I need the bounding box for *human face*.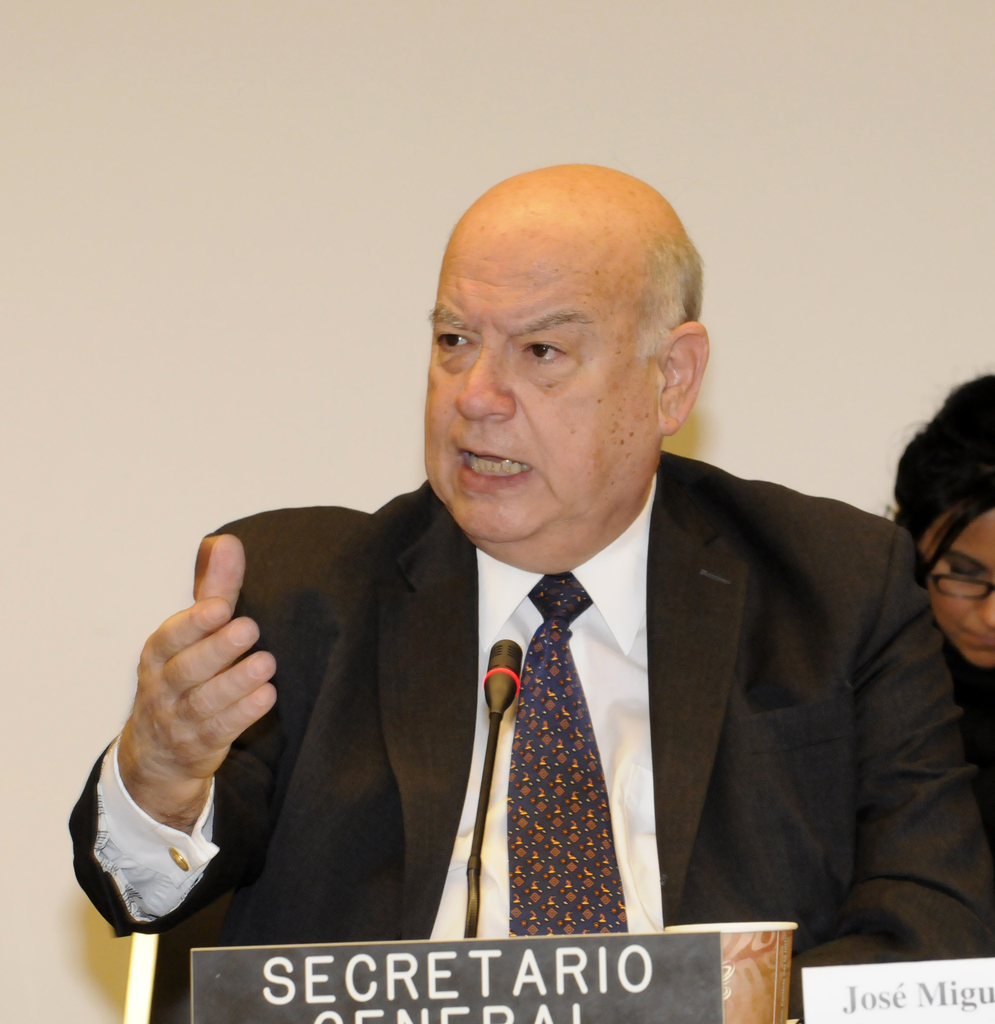
Here it is: pyautogui.locateOnScreen(915, 508, 994, 669).
